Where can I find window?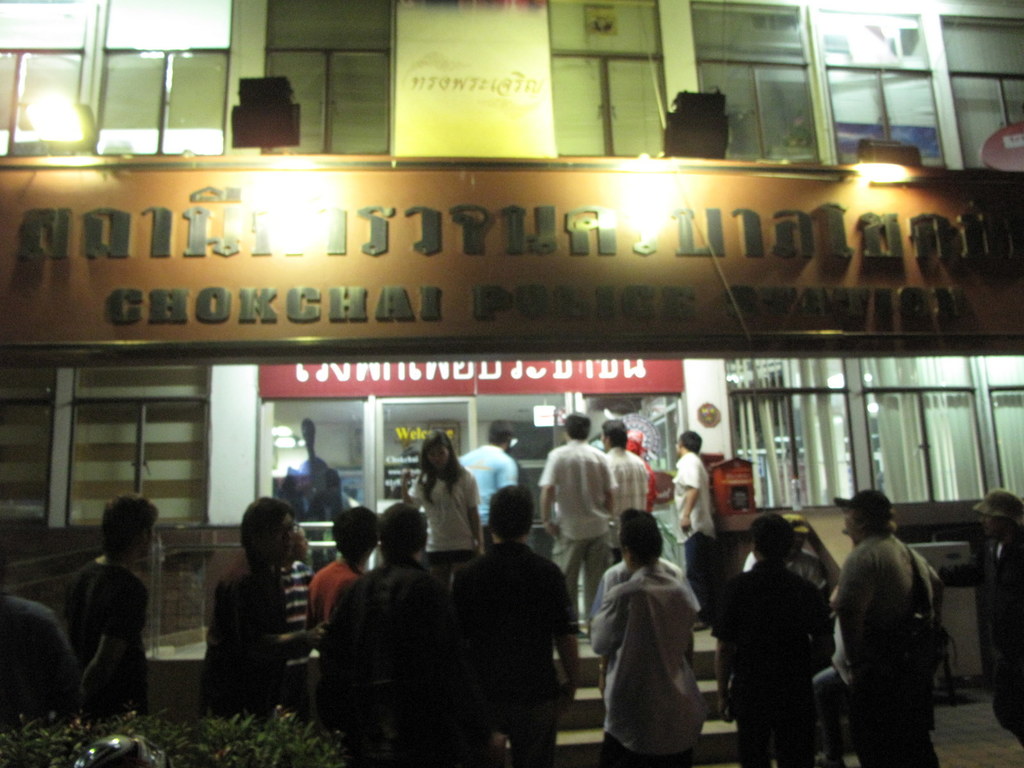
You can find it at {"x1": 38, "y1": 359, "x2": 189, "y2": 529}.
